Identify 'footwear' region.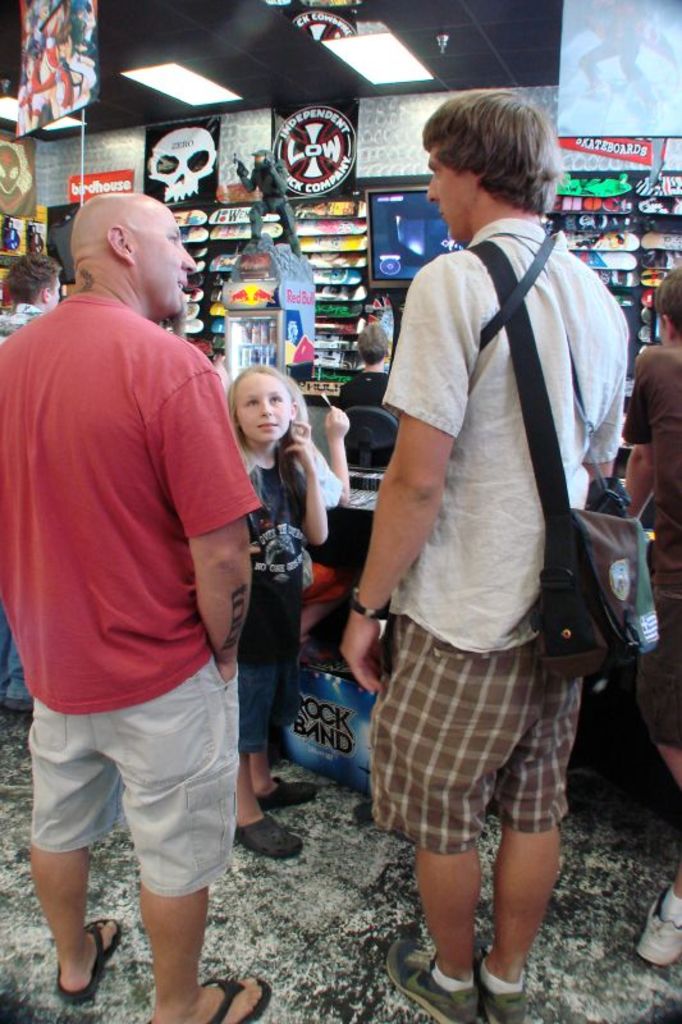
Region: bbox=[229, 808, 306, 865].
